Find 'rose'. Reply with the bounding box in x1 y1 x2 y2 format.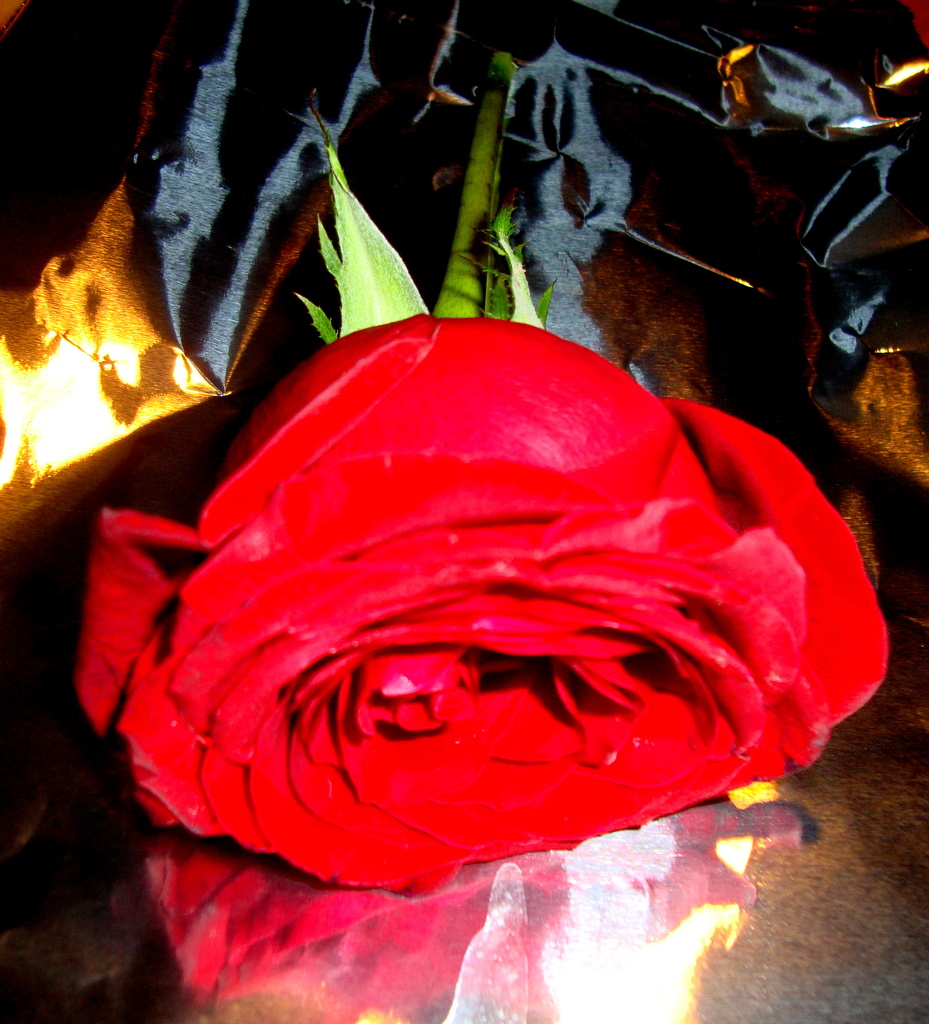
70 308 887 901.
